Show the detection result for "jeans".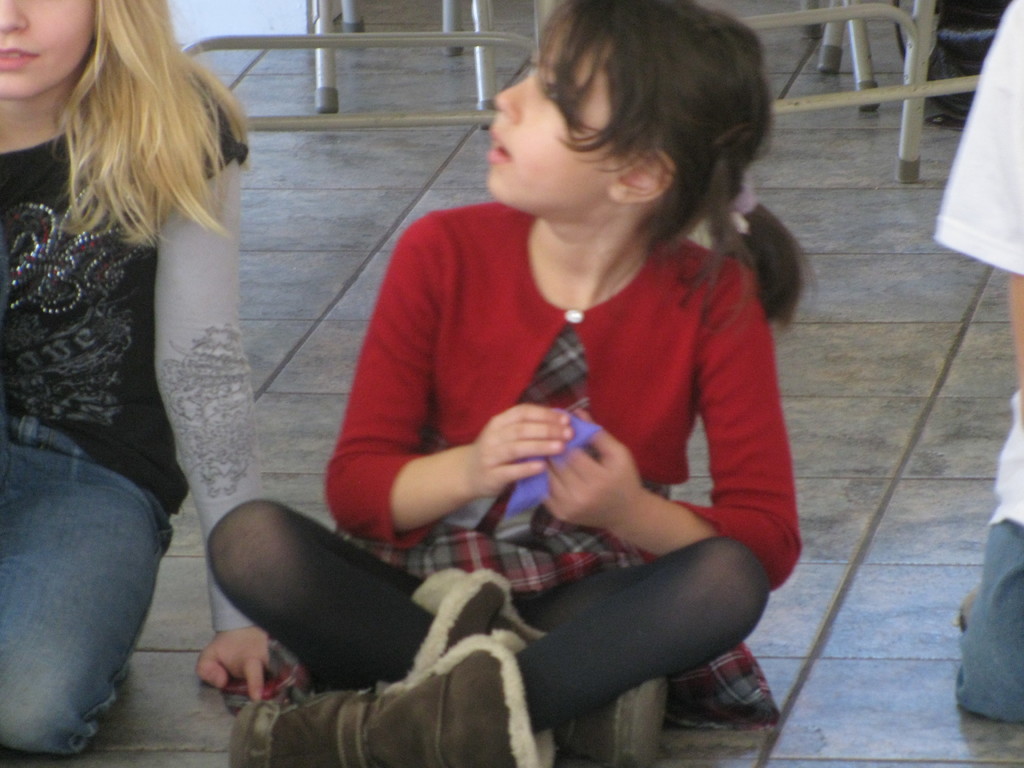
1 412 184 764.
